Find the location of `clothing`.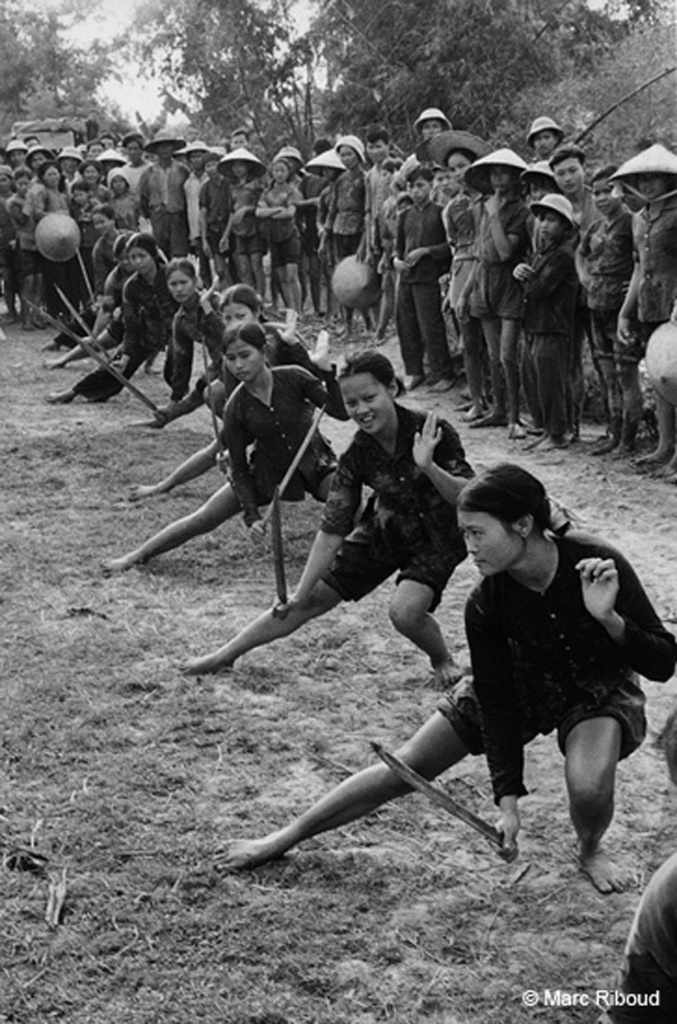
Location: [225,169,253,265].
